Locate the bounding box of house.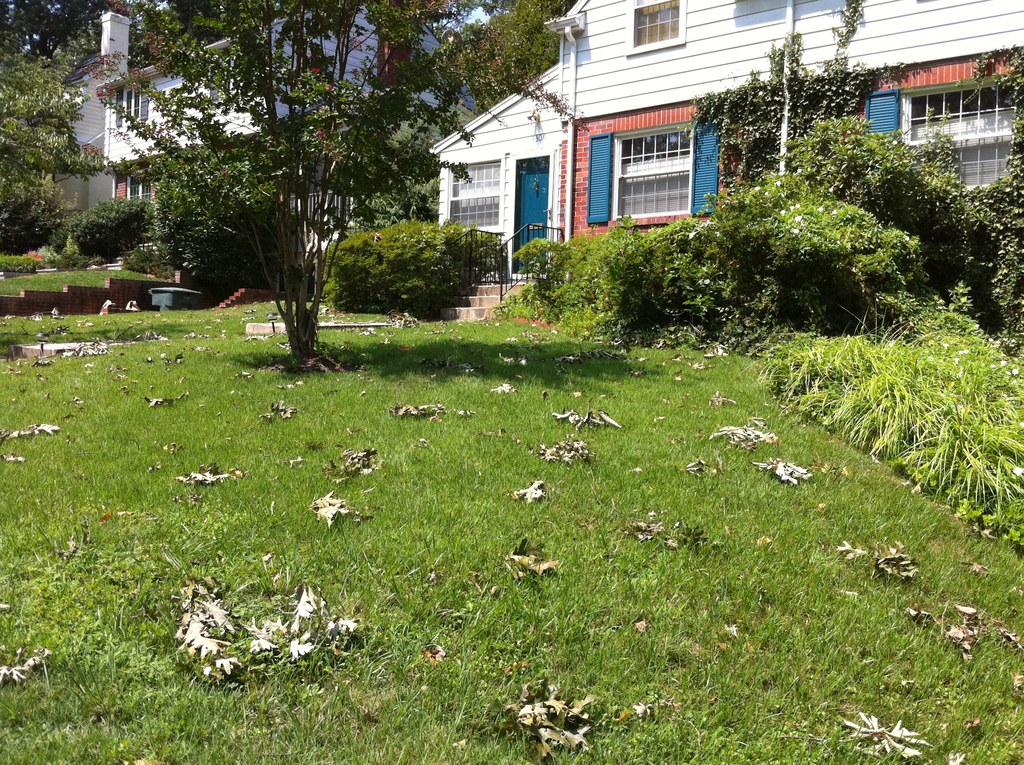
Bounding box: crop(425, 0, 1023, 320).
